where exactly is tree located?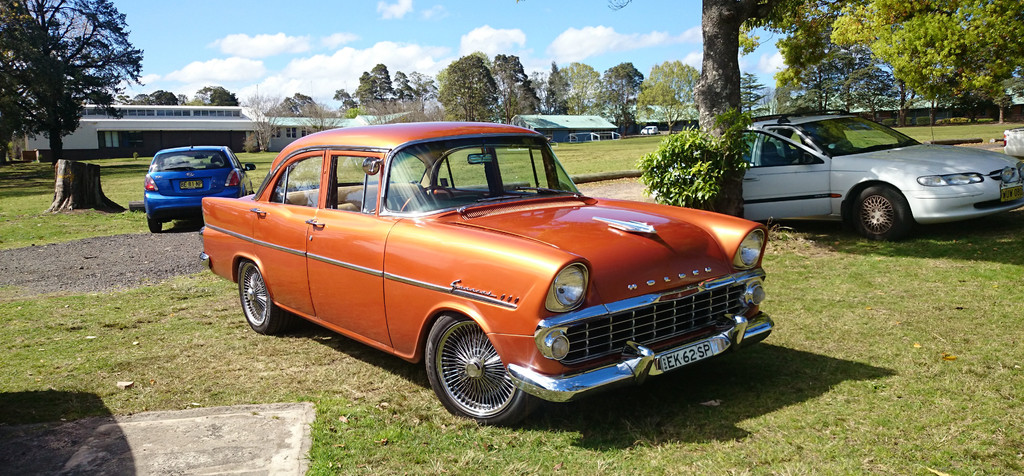
Its bounding box is left=184, top=81, right=241, bottom=118.
